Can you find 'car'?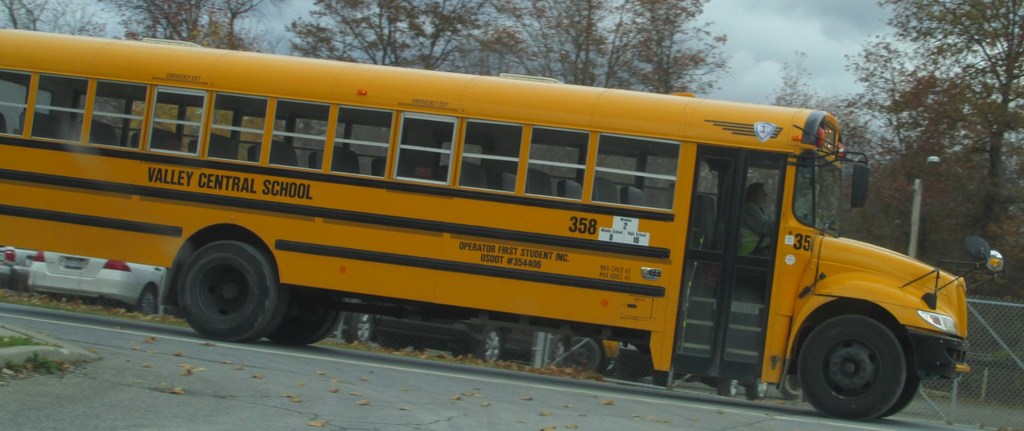
Yes, bounding box: box(339, 316, 508, 364).
